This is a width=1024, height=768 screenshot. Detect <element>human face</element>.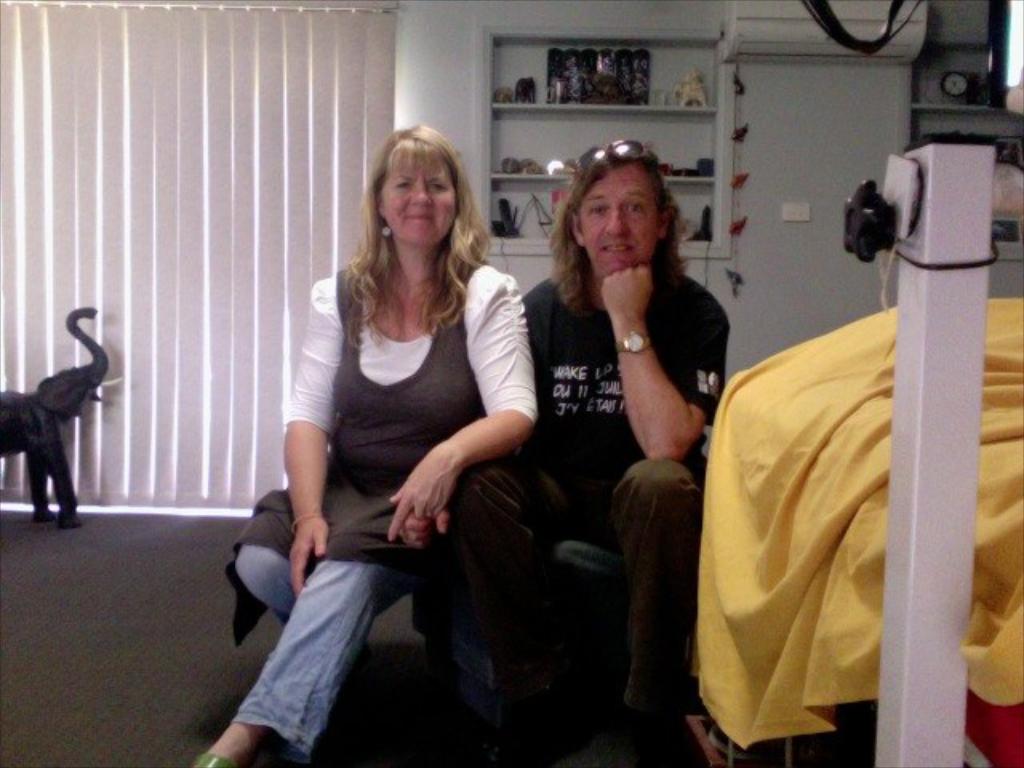
{"left": 578, "top": 162, "right": 661, "bottom": 278}.
